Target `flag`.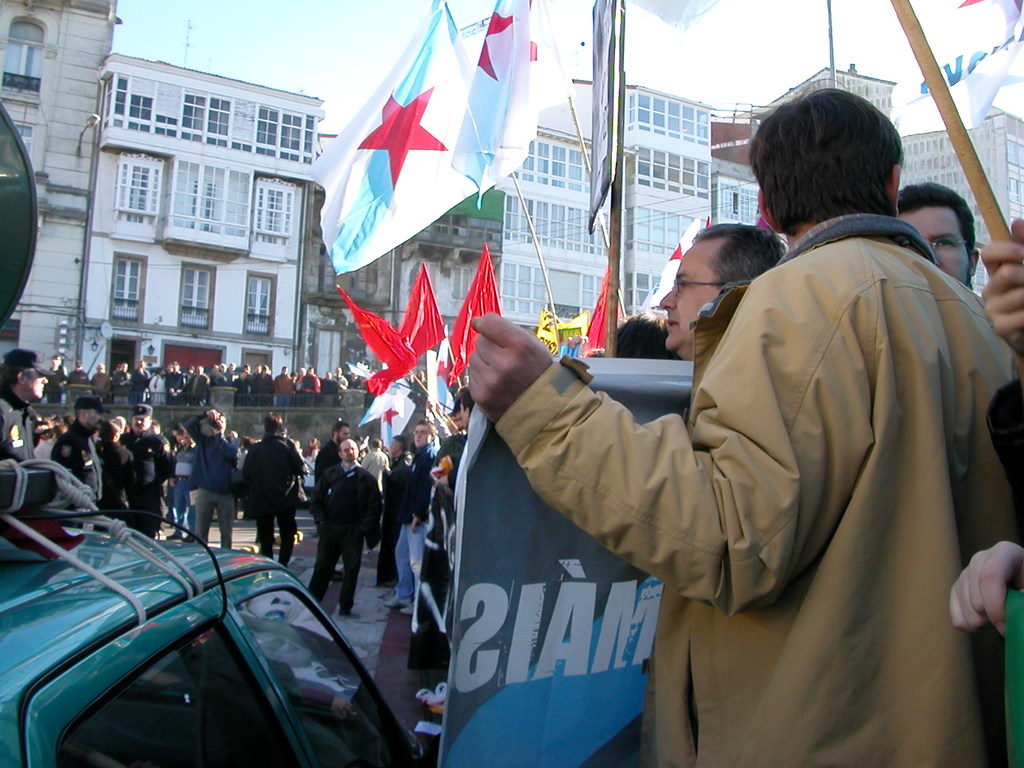
Target region: region(335, 287, 418, 384).
